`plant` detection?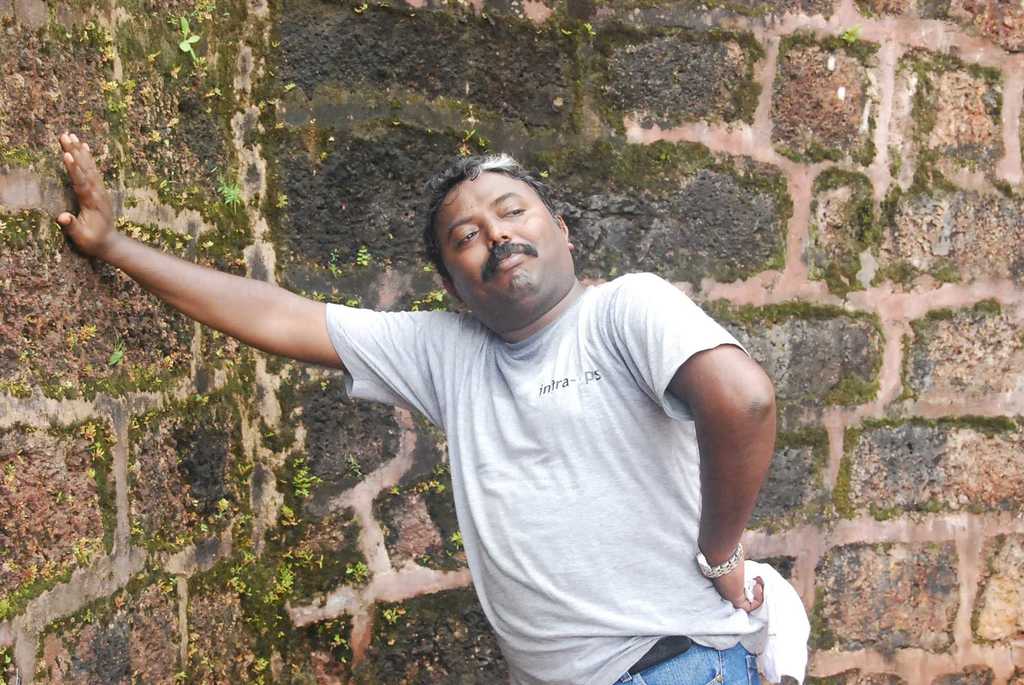
[157, 179, 177, 196]
